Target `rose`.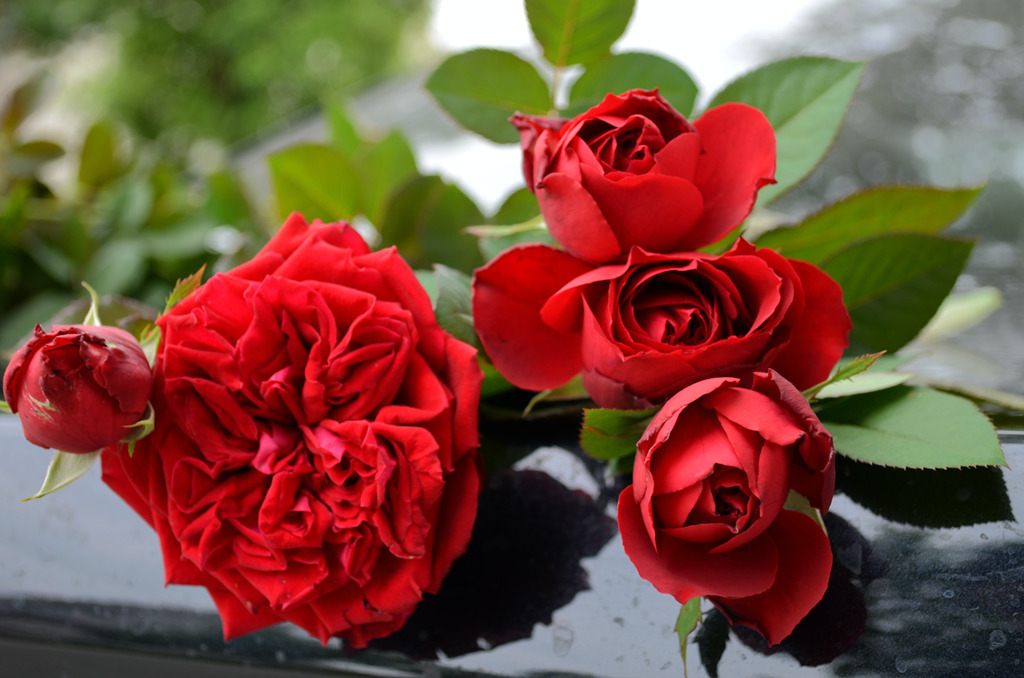
Target region: <region>96, 210, 481, 651</region>.
